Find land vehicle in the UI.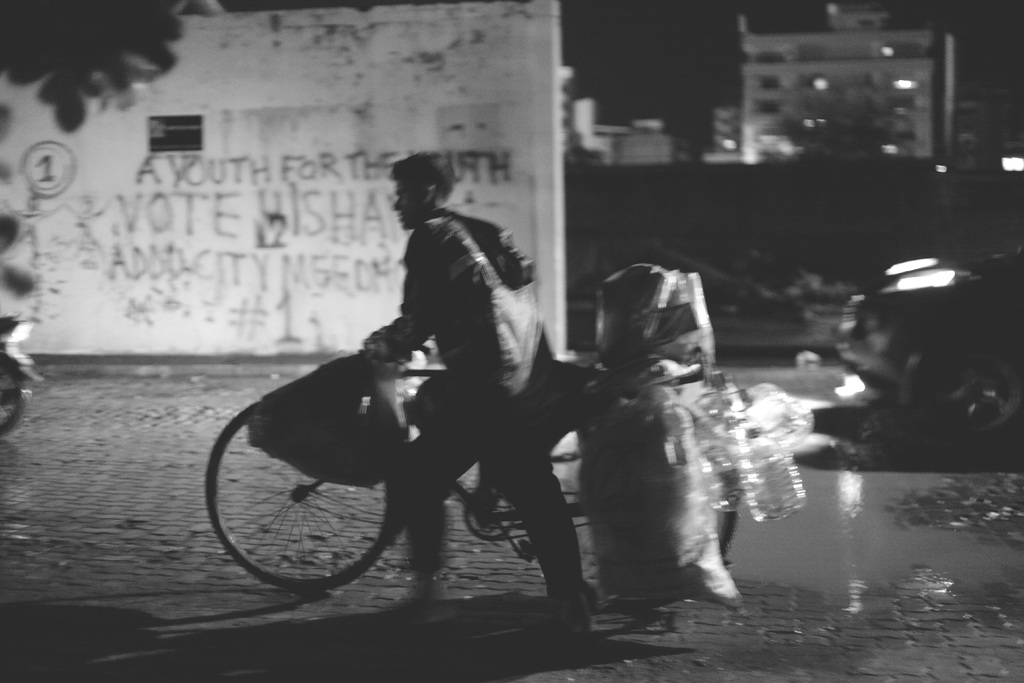
UI element at <box>197,299,614,609</box>.
